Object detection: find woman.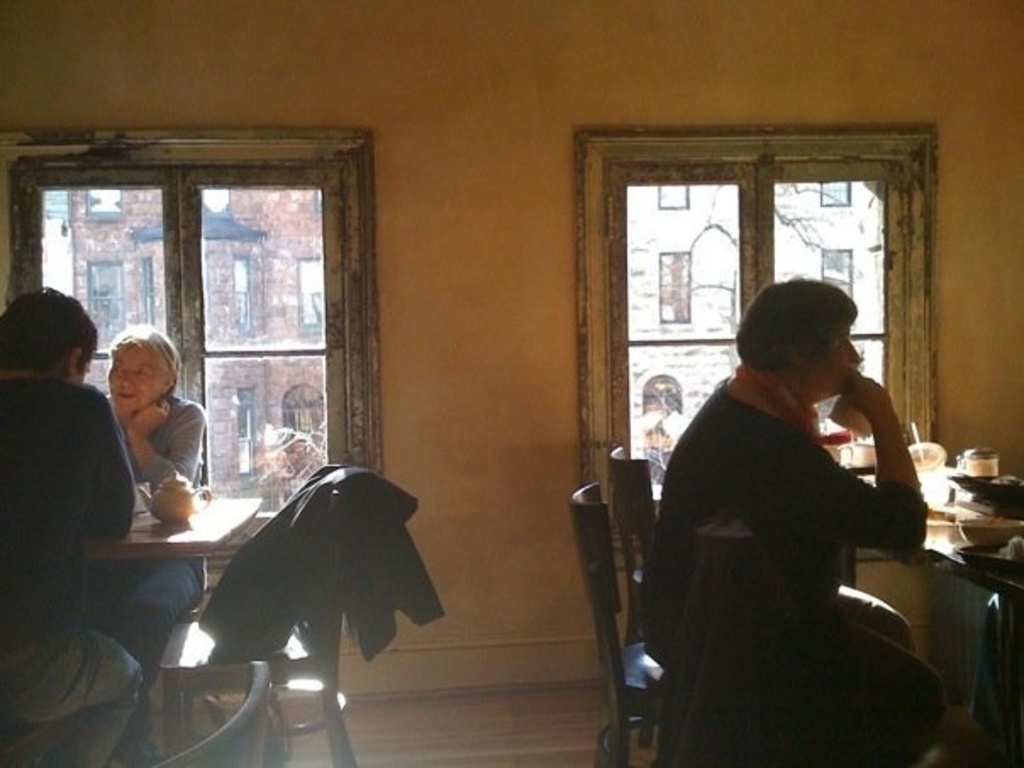
detection(649, 264, 931, 763).
